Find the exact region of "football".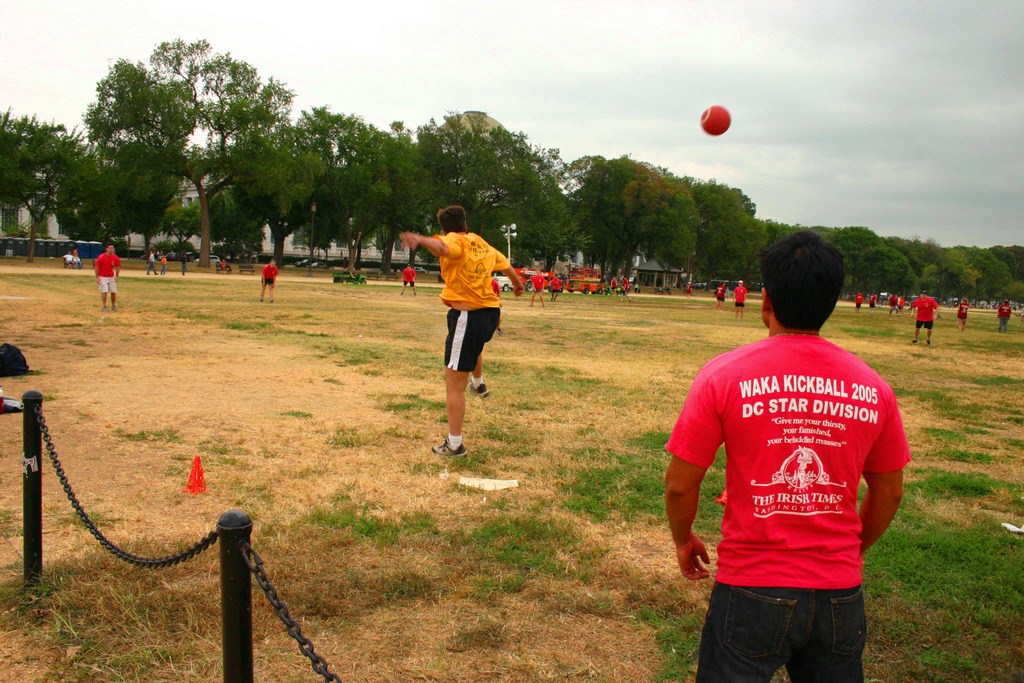
Exact region: region(700, 103, 732, 134).
